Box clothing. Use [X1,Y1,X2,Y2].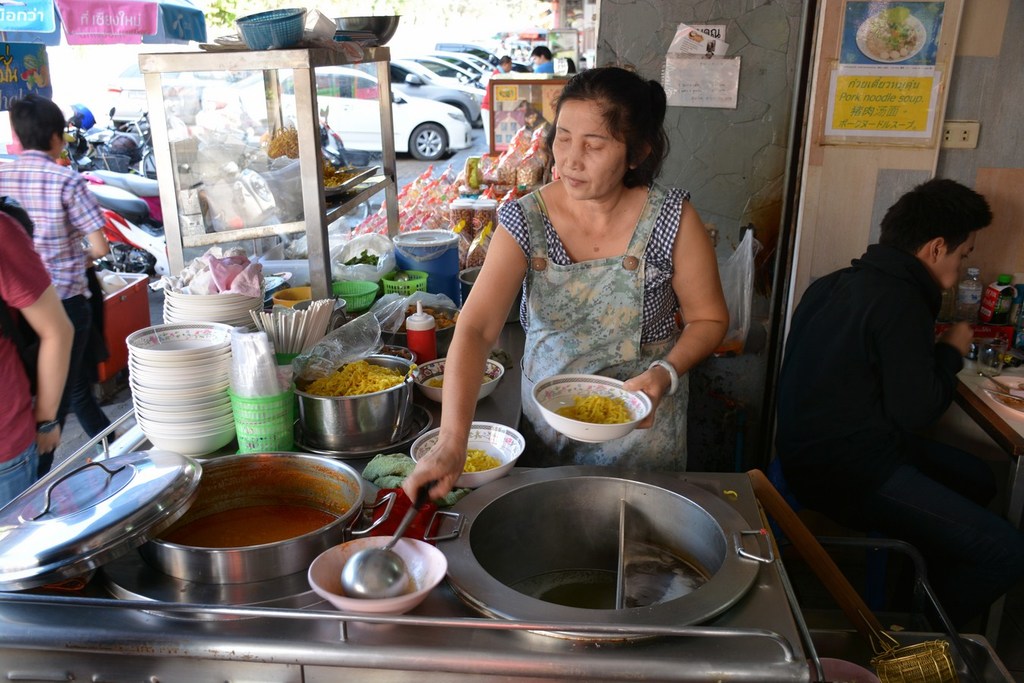
[477,65,507,146].
